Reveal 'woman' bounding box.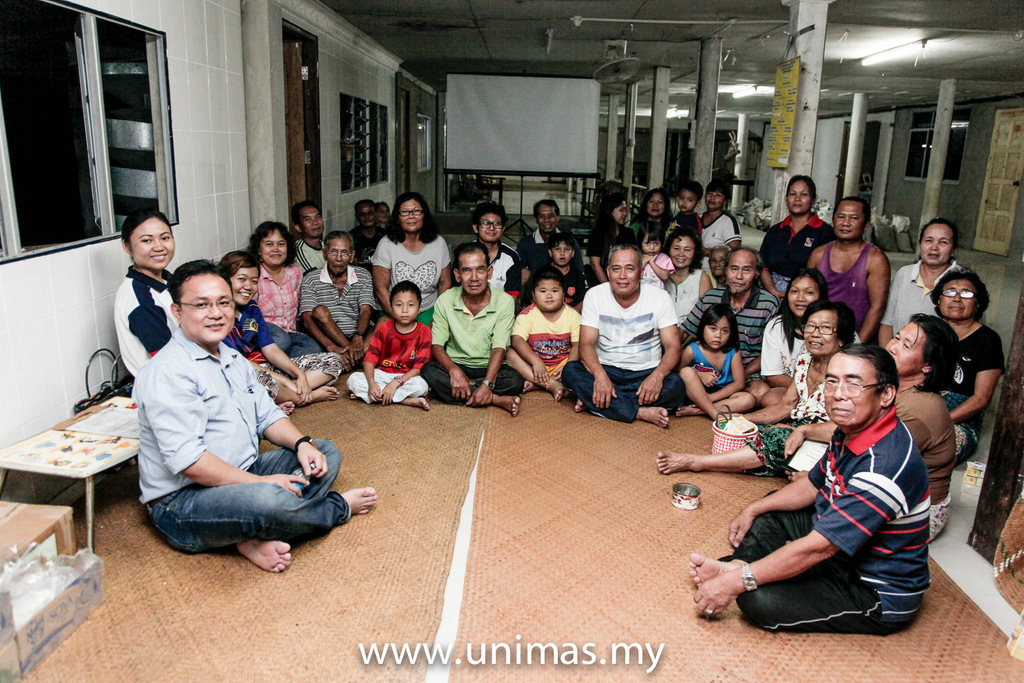
Revealed: (582, 192, 642, 296).
